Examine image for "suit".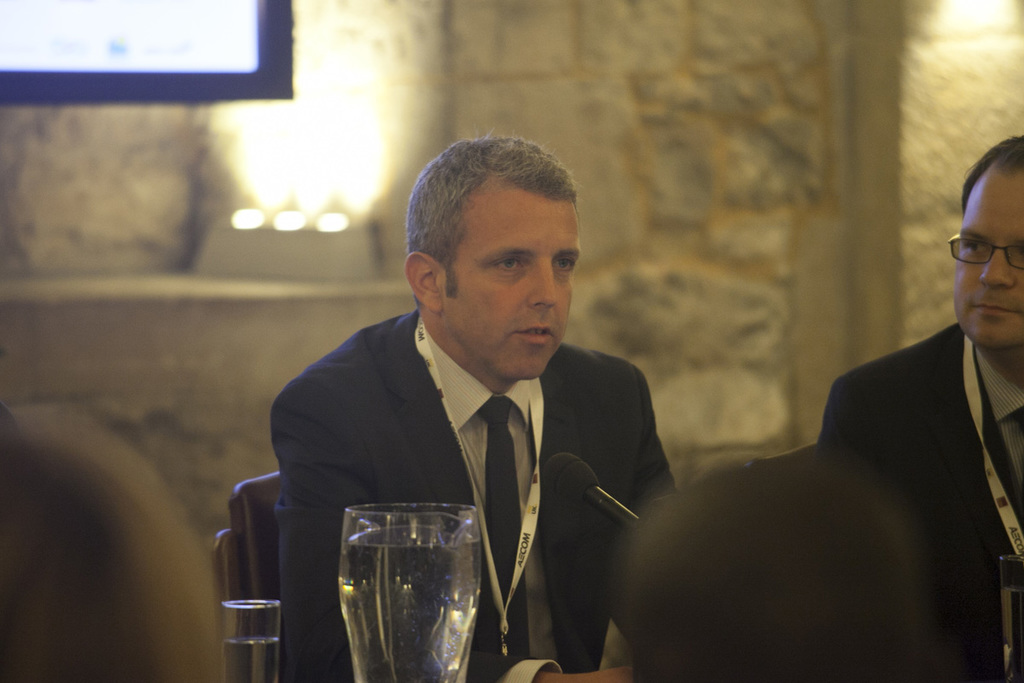
Examination result: select_region(818, 325, 1023, 682).
